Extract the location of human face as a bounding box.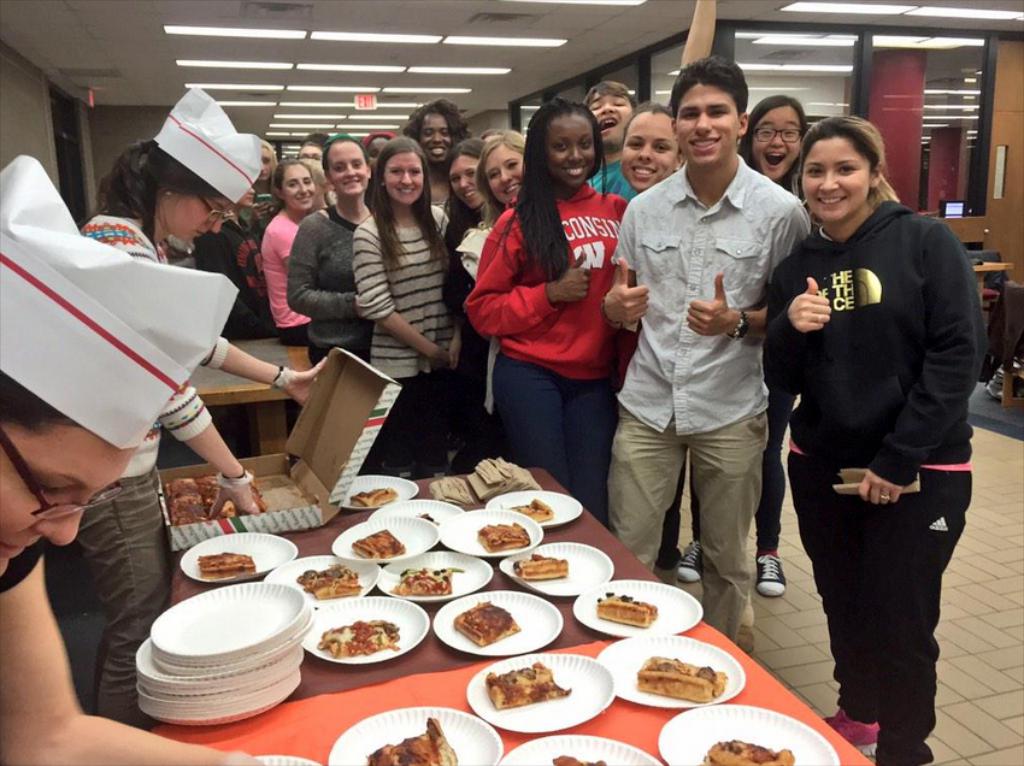
pyautogui.locateOnScreen(587, 86, 632, 148).
